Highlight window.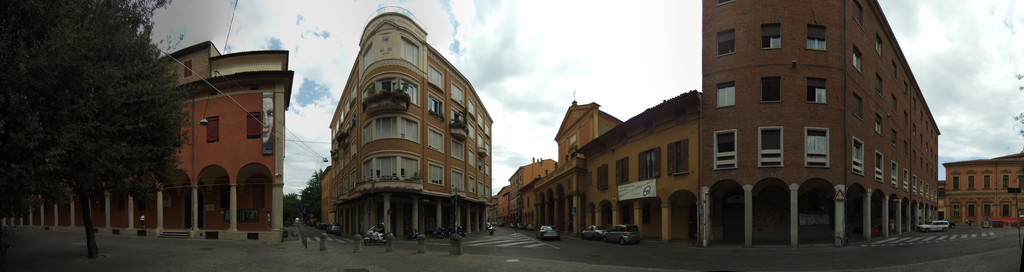
Highlighted region: <region>596, 164, 609, 188</region>.
